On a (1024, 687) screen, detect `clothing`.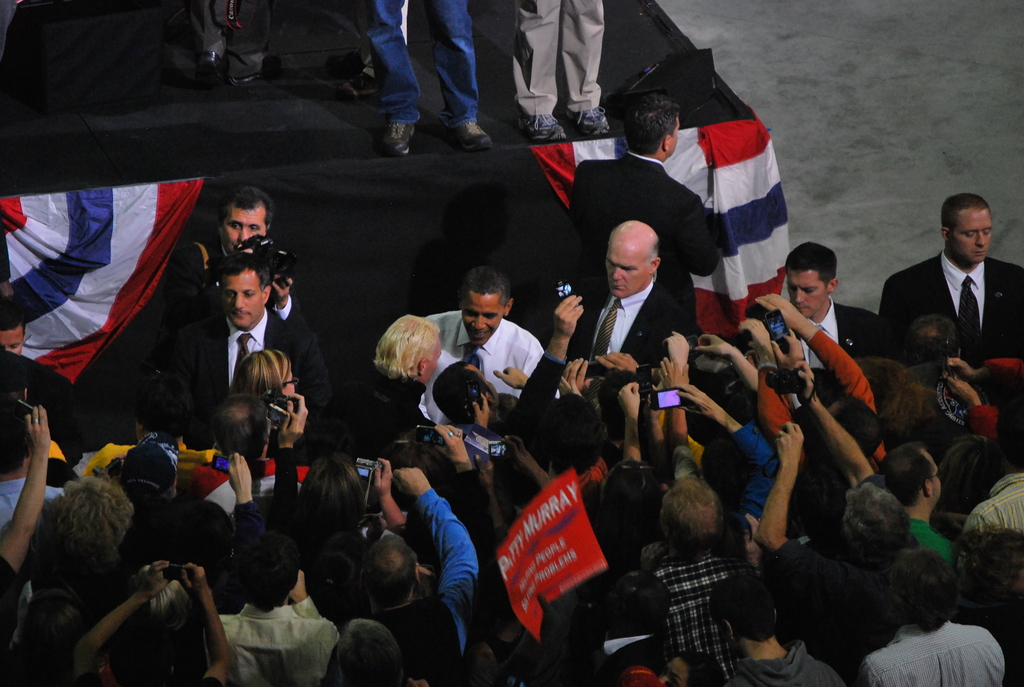
{"left": 900, "top": 509, "right": 957, "bottom": 593}.
